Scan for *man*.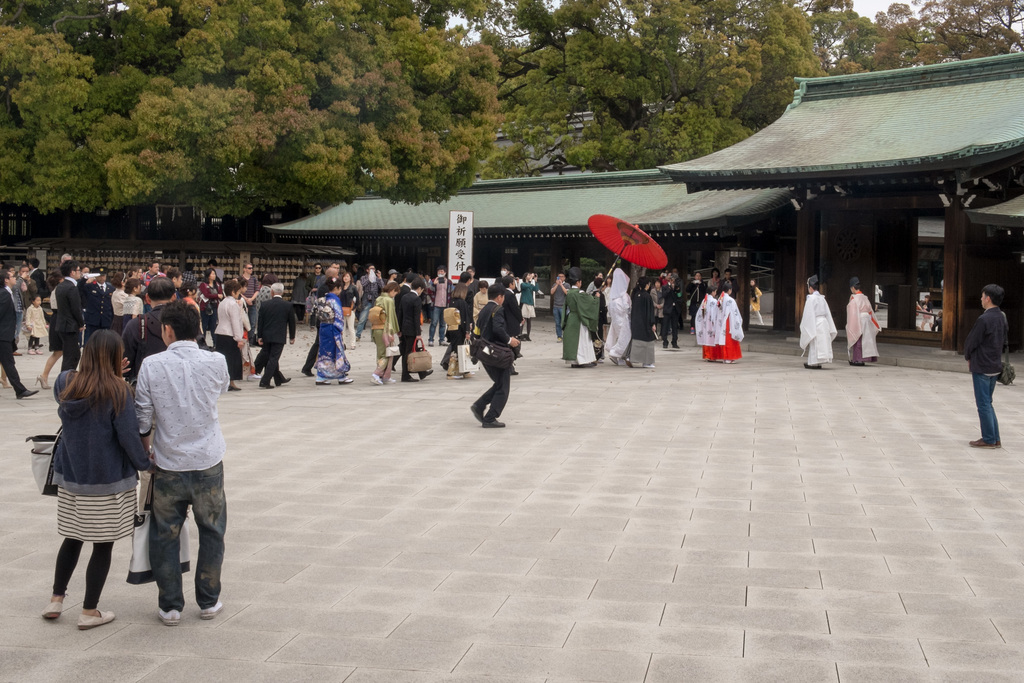
Scan result: 500 274 521 374.
